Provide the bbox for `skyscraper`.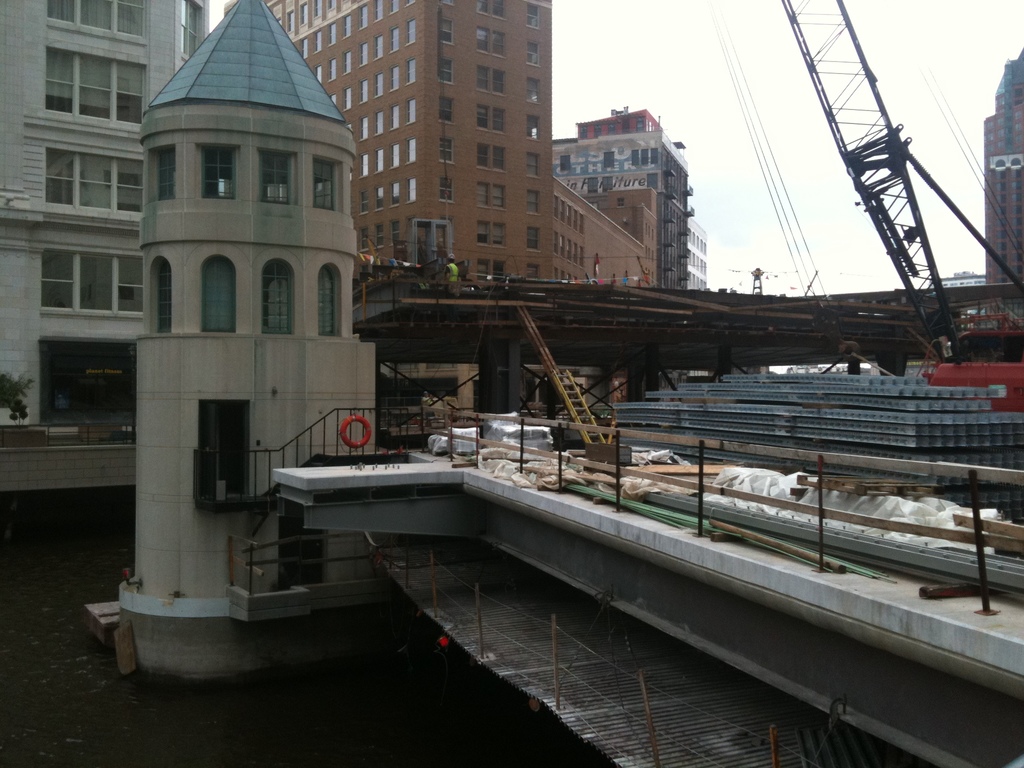
crop(129, 1, 380, 666).
